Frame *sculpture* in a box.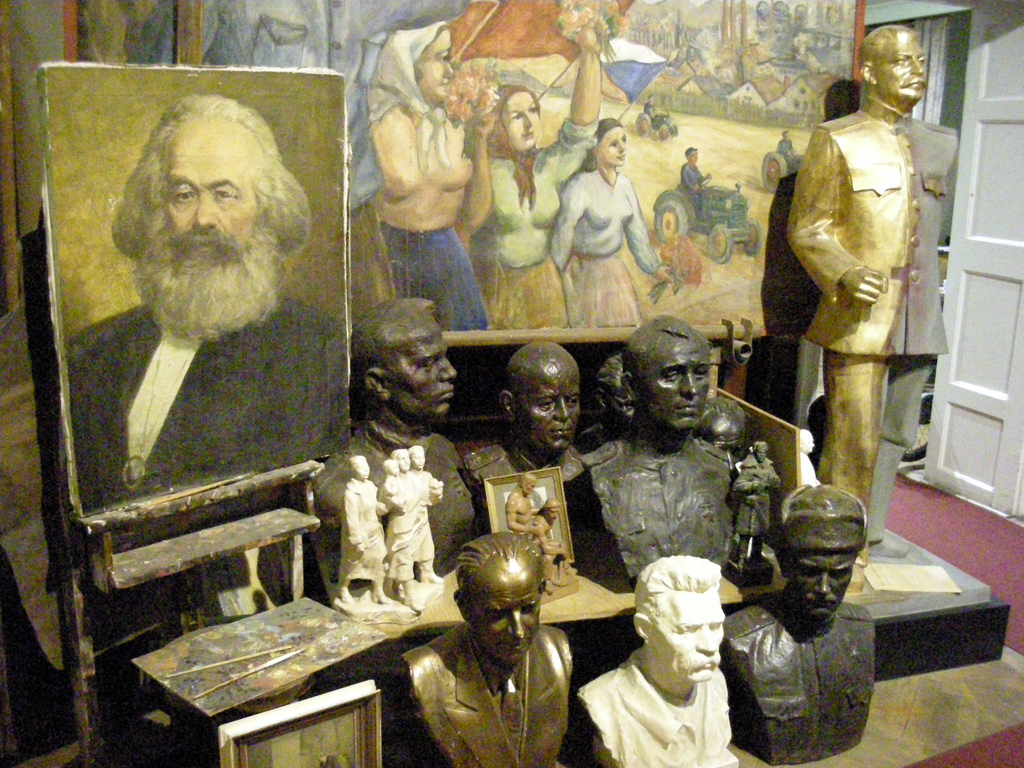
581 555 753 767.
